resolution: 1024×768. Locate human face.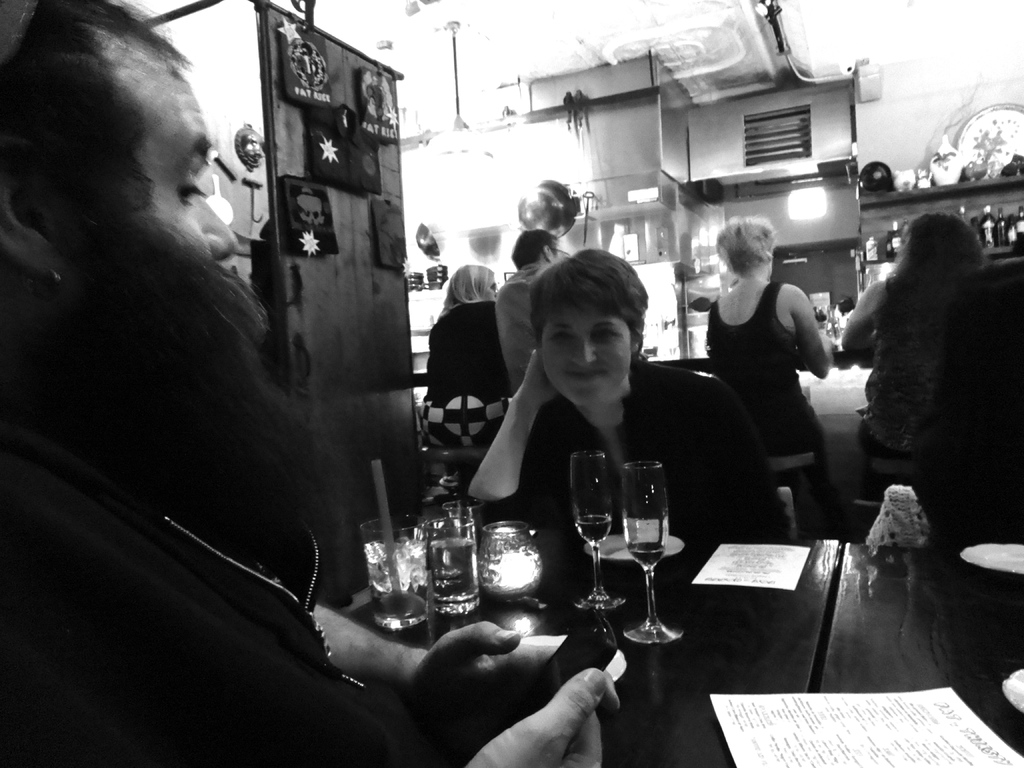
<region>95, 29, 246, 271</region>.
